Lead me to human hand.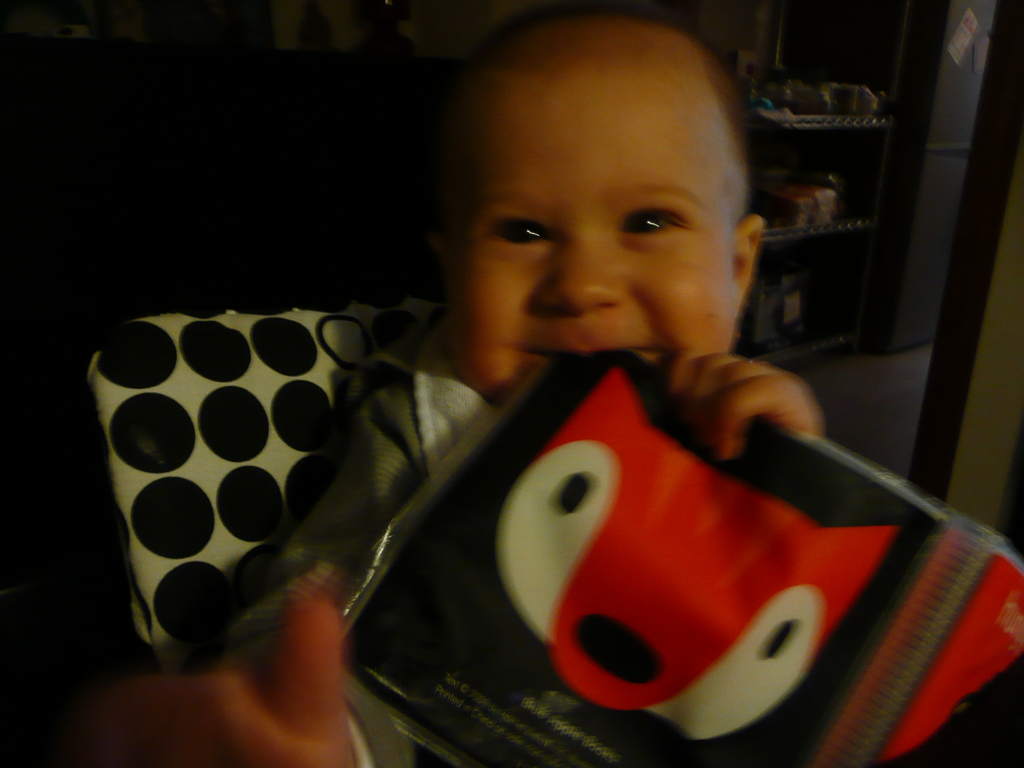
Lead to box(120, 597, 357, 767).
